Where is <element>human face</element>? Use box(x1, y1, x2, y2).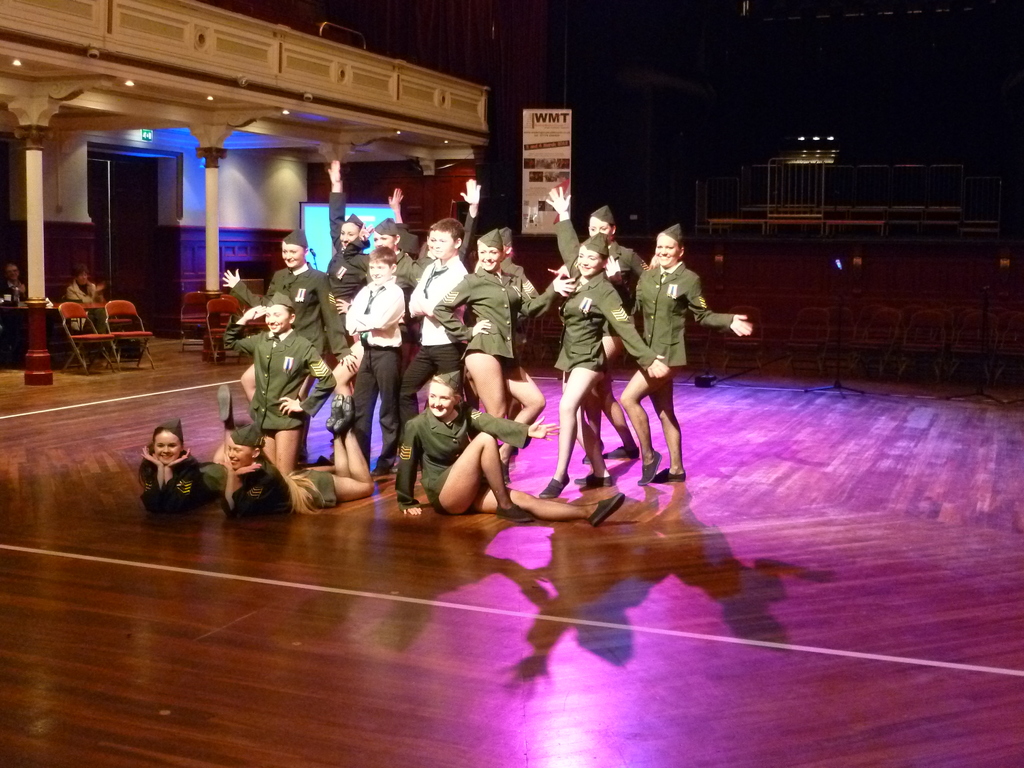
box(373, 229, 394, 248).
